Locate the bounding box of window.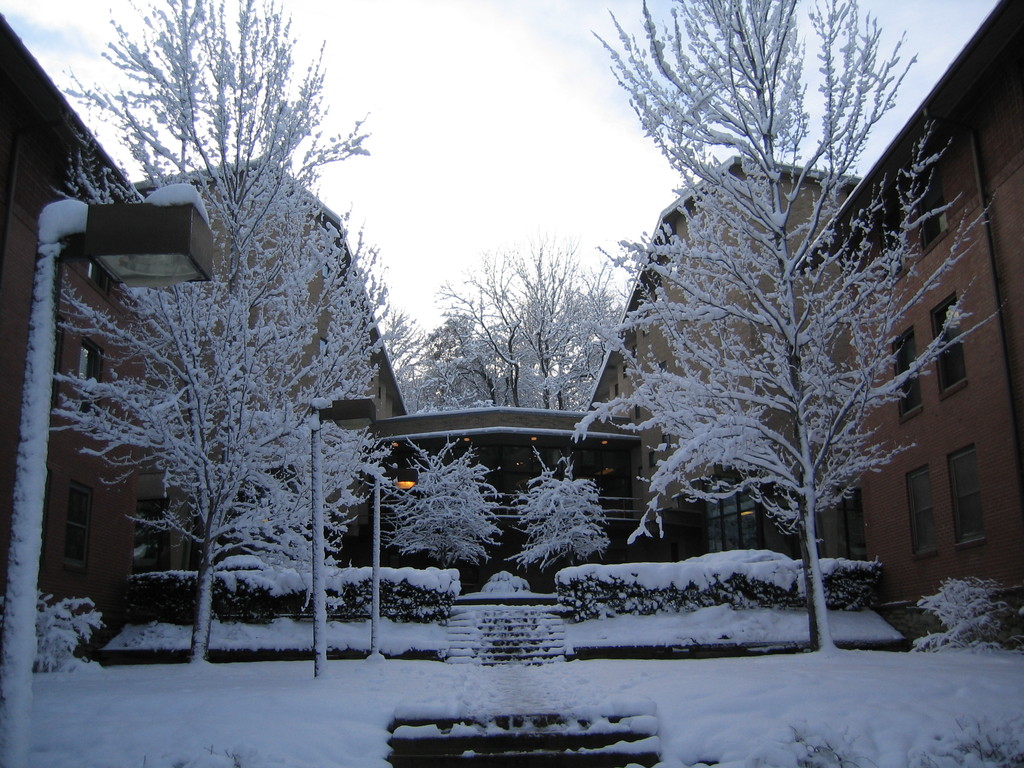
Bounding box: rect(889, 323, 926, 418).
